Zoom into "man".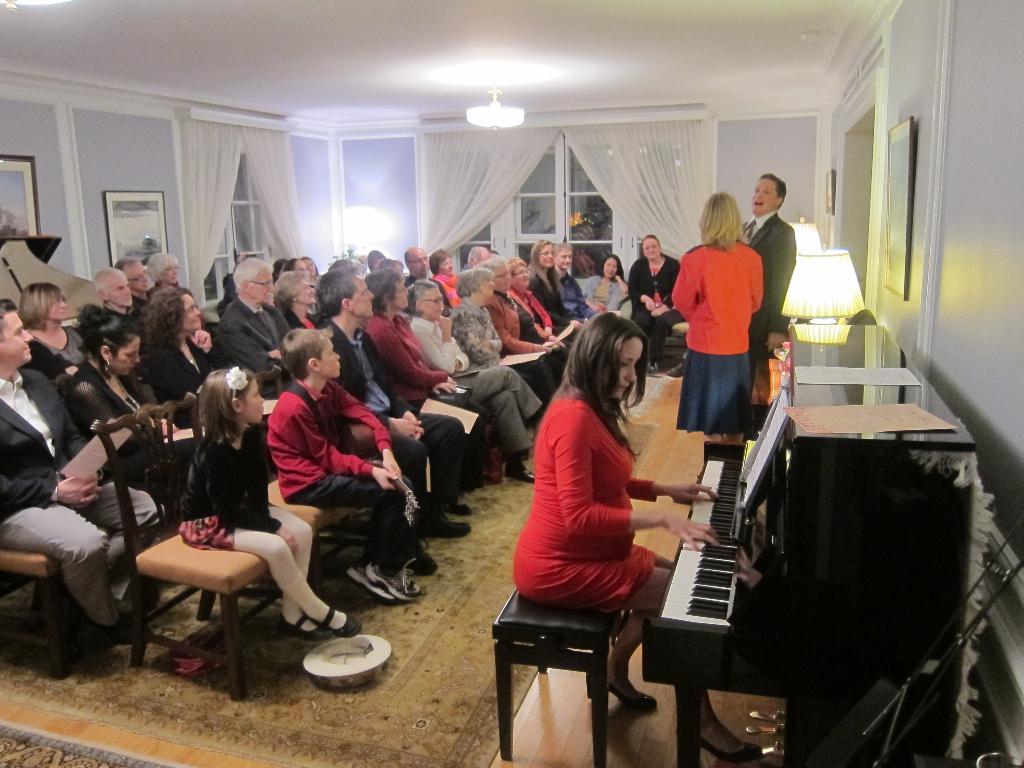
Zoom target: (218,257,294,401).
